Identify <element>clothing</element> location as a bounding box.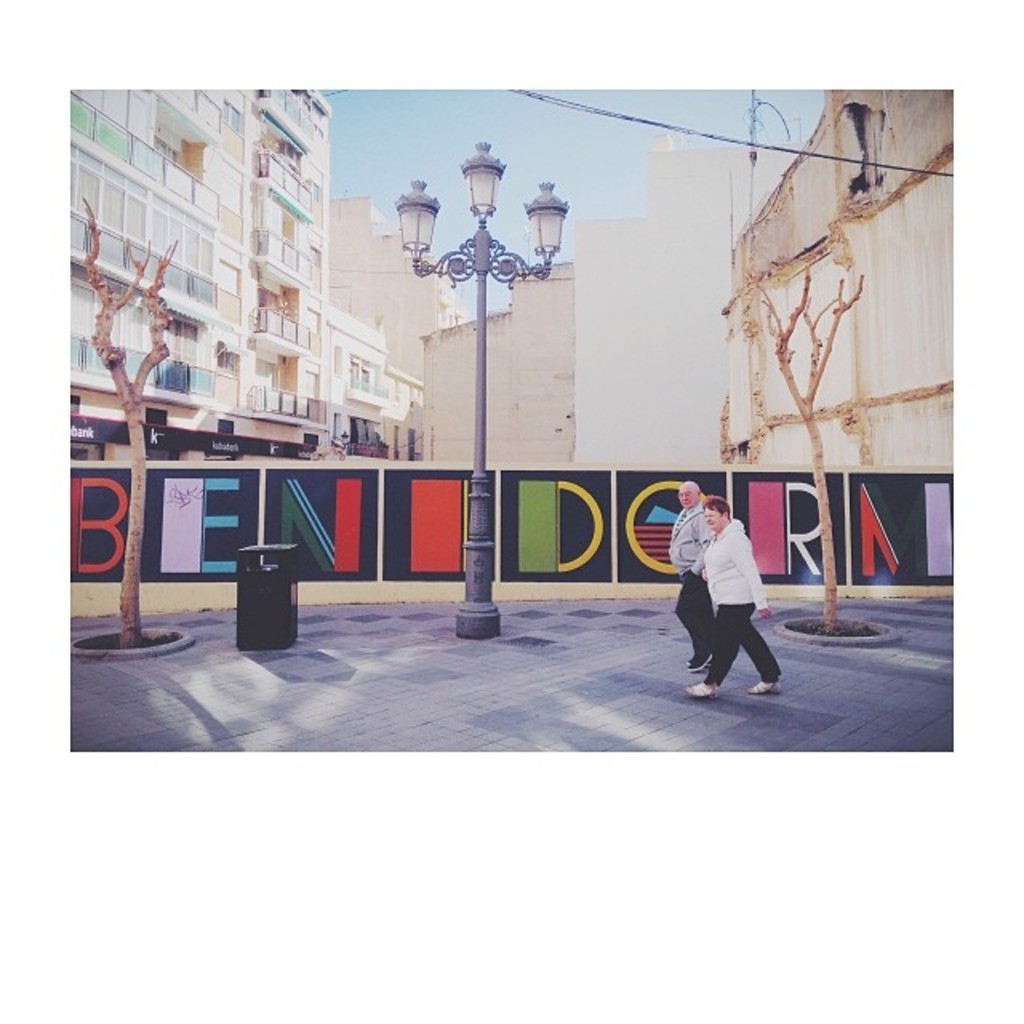
bbox=(666, 499, 718, 661).
